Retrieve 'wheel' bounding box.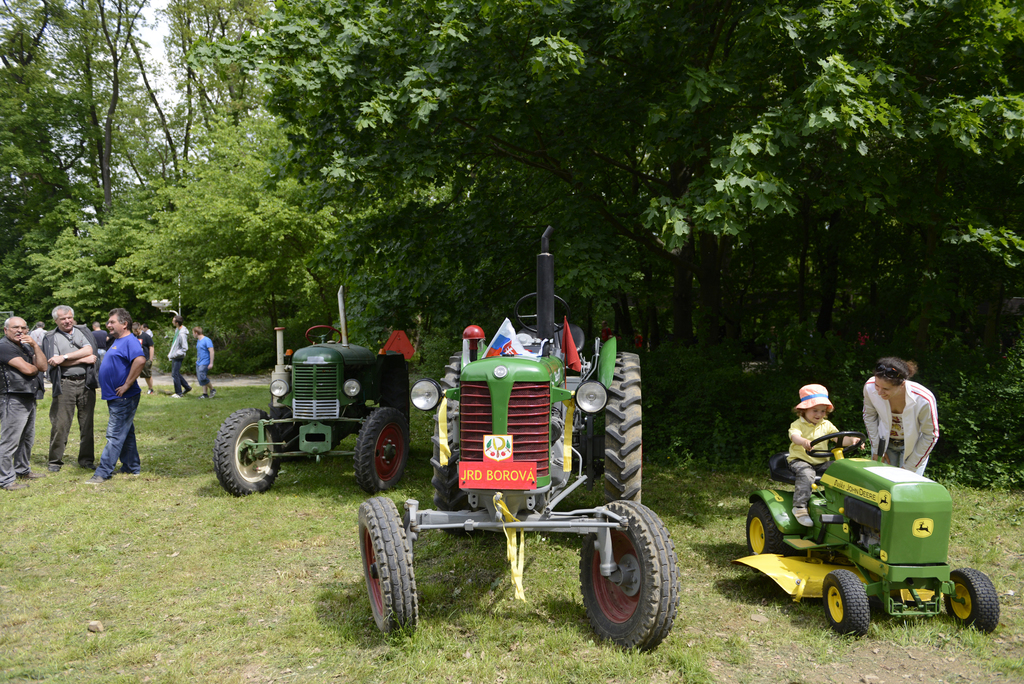
Bounding box: x1=806 y1=432 x2=862 y2=457.
